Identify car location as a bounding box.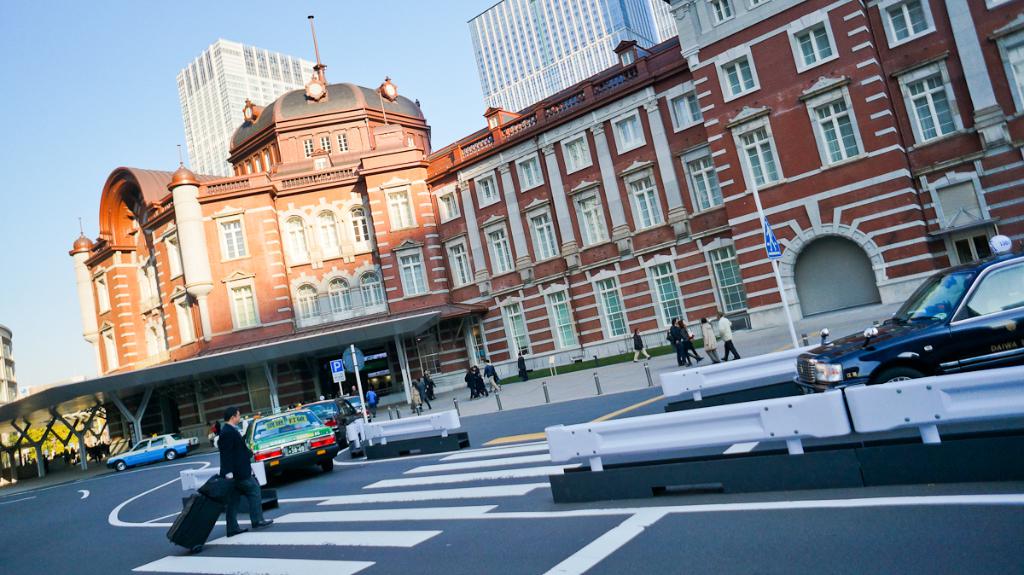
Rect(248, 413, 340, 476).
